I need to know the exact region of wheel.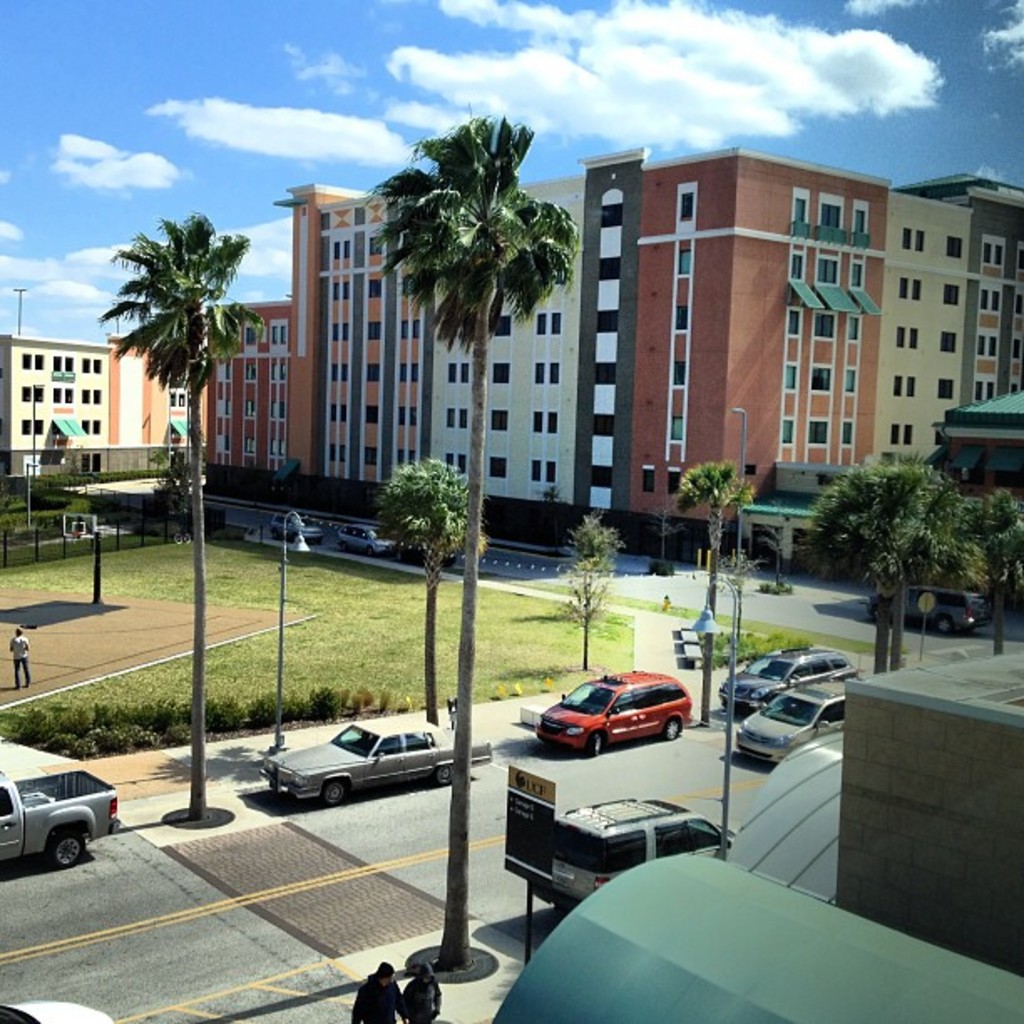
Region: <box>433,763,452,785</box>.
